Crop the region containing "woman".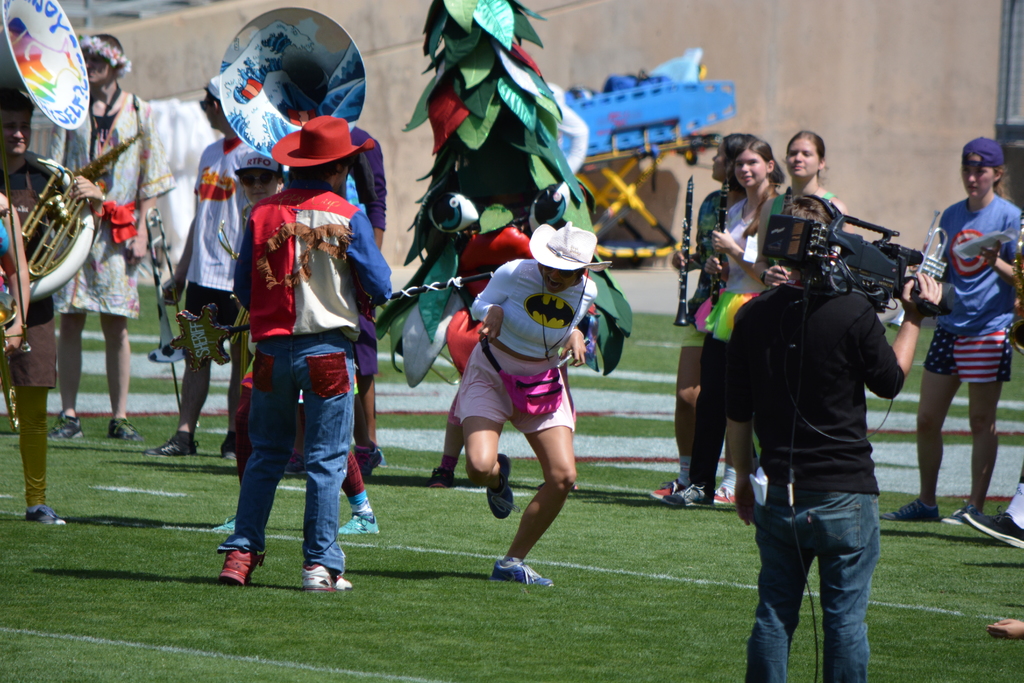
Crop region: bbox(452, 220, 588, 586).
